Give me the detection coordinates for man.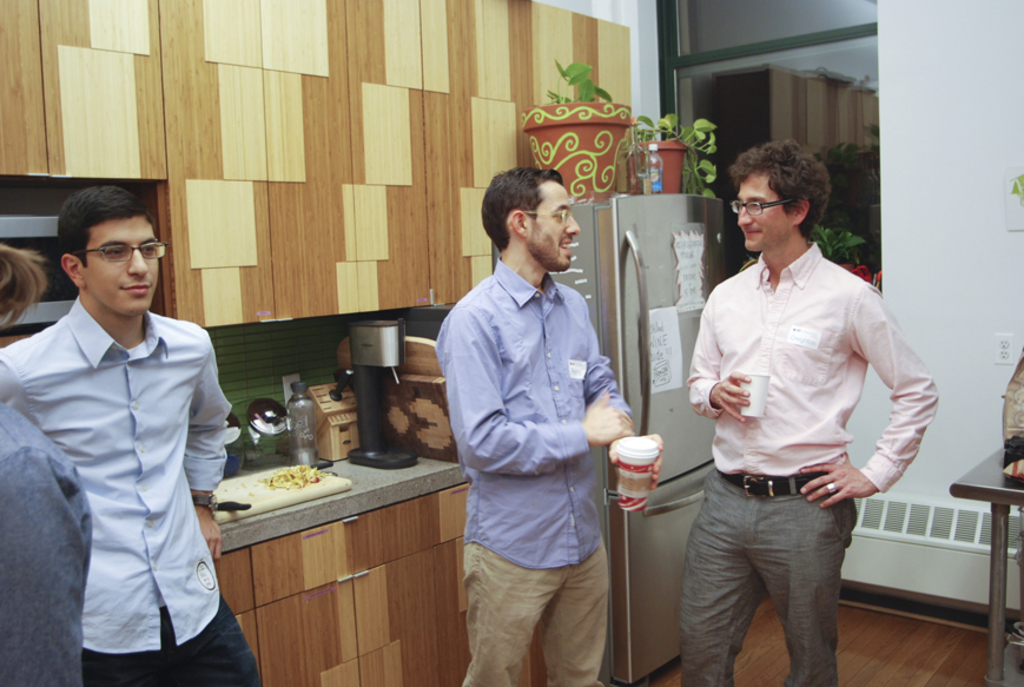
[676, 136, 942, 686].
